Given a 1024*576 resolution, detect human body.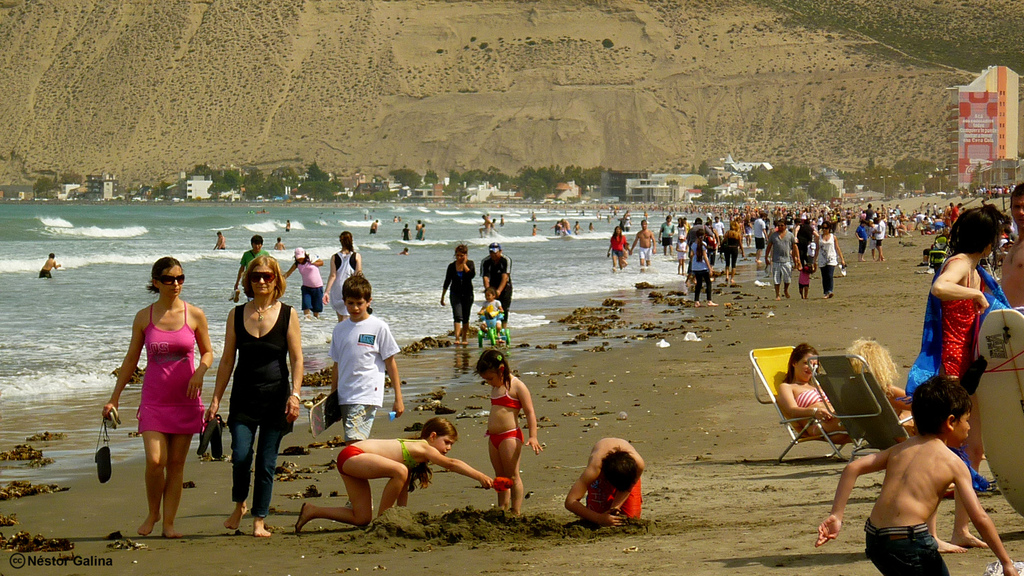
{"x1": 852, "y1": 212, "x2": 868, "y2": 255}.
